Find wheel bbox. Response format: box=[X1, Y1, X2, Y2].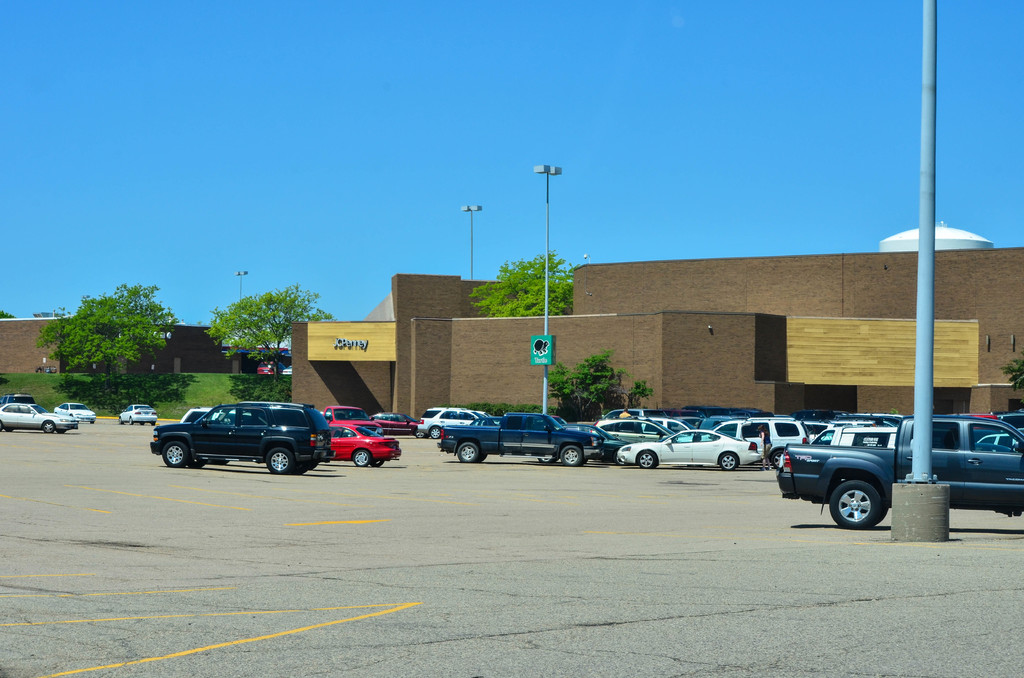
box=[826, 475, 892, 535].
